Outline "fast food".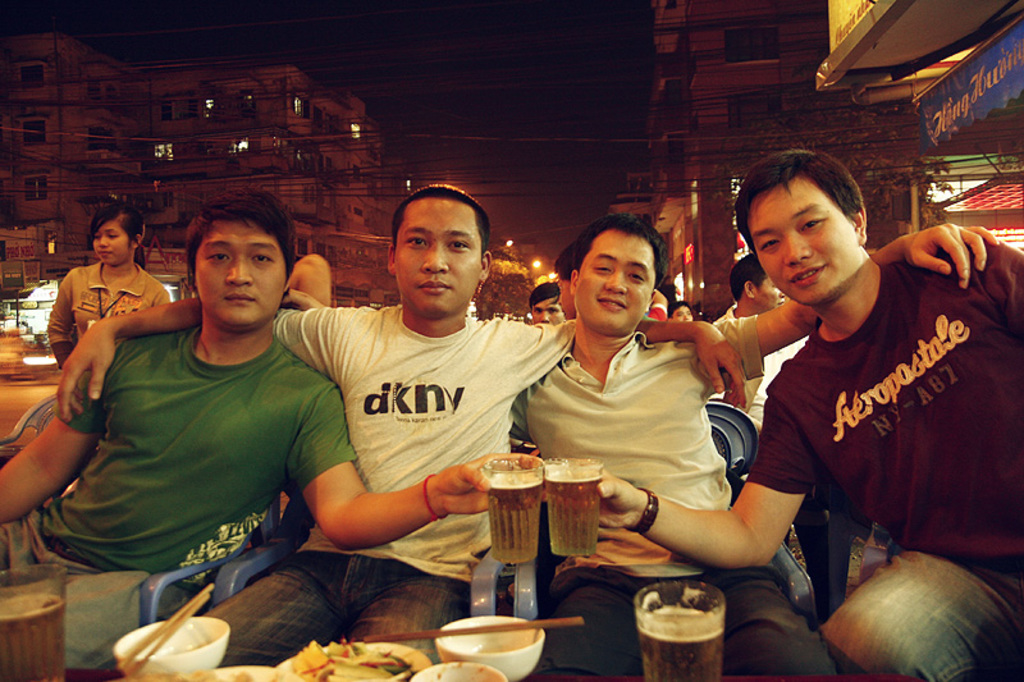
Outline: bbox=[296, 641, 419, 681].
